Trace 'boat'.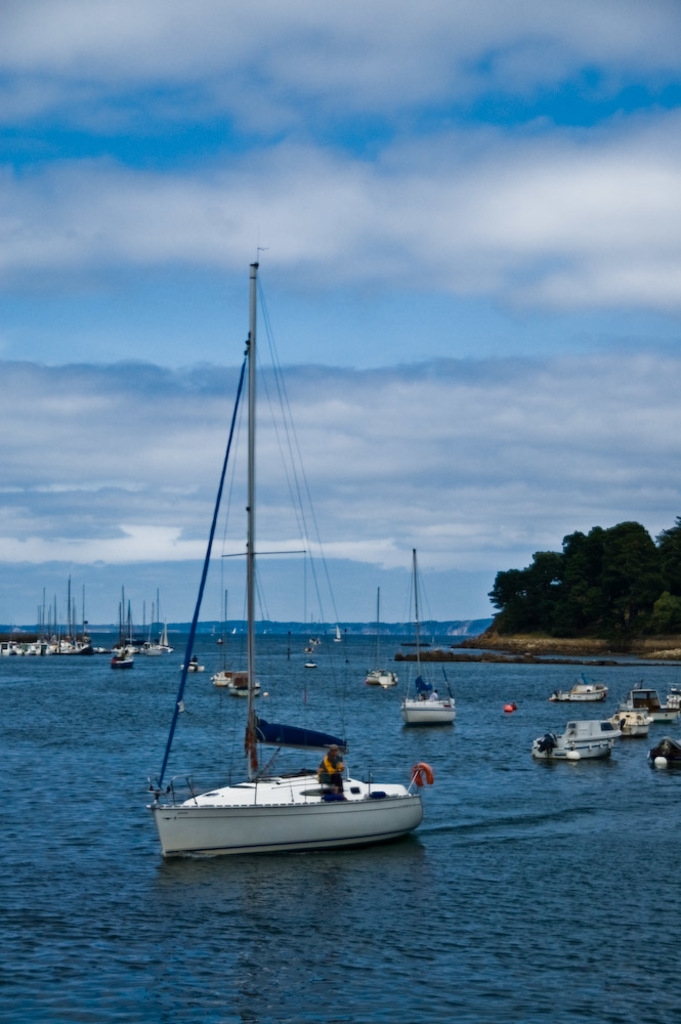
Traced to {"x1": 546, "y1": 682, "x2": 614, "y2": 700}.
